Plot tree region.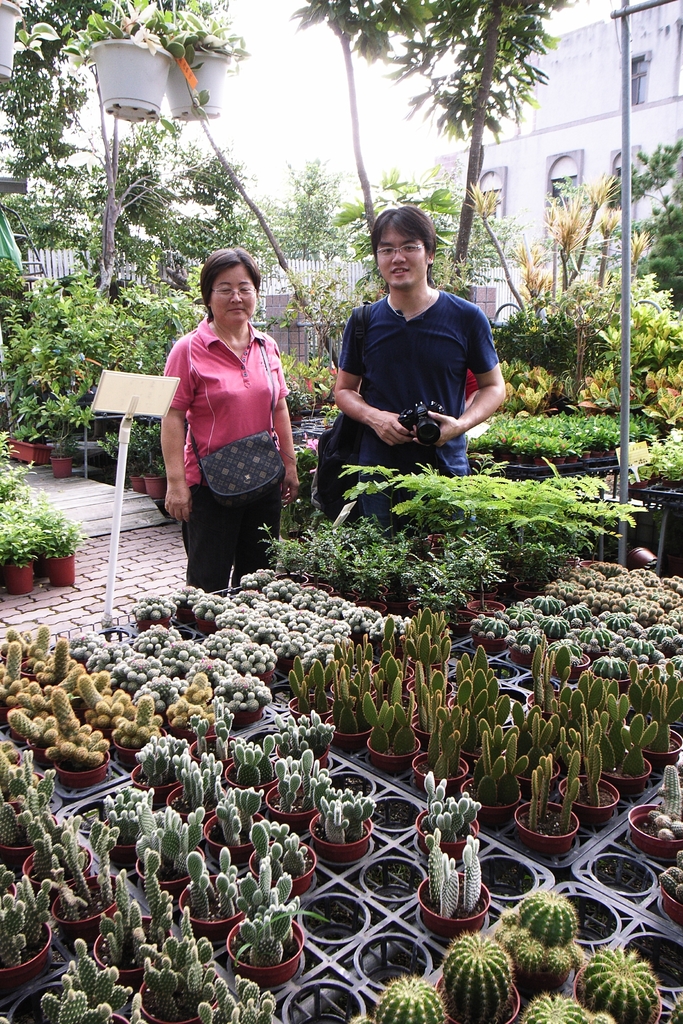
Plotted at BBox(26, 0, 568, 371).
